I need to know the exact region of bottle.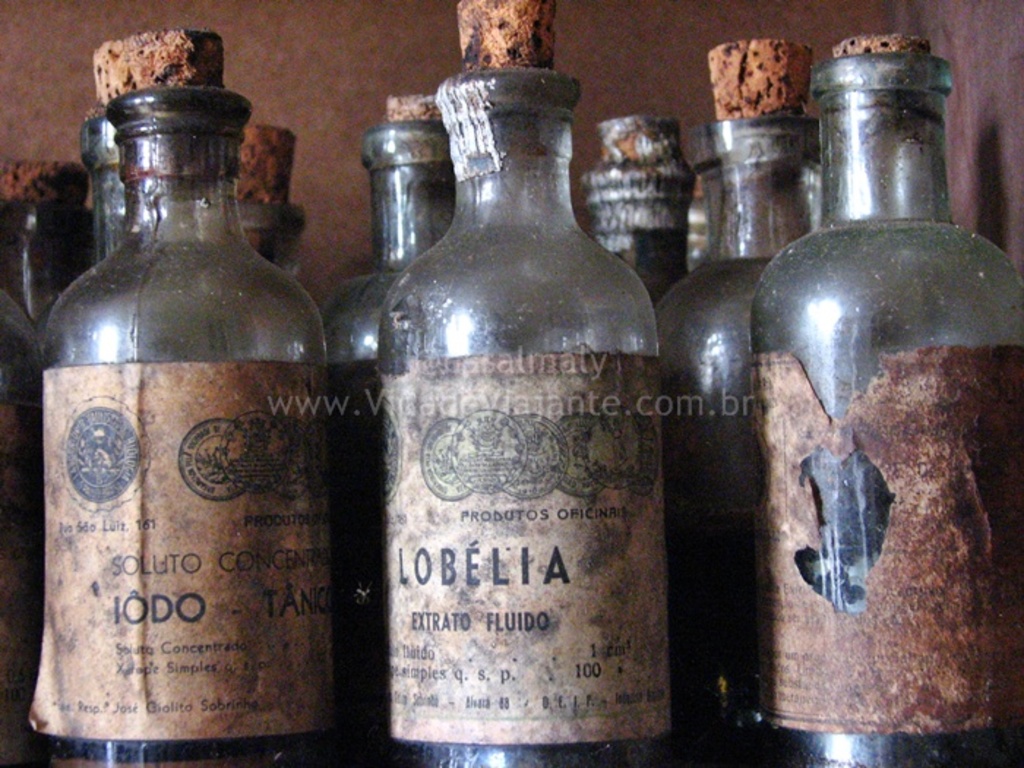
Region: x1=658 y1=37 x2=822 y2=767.
